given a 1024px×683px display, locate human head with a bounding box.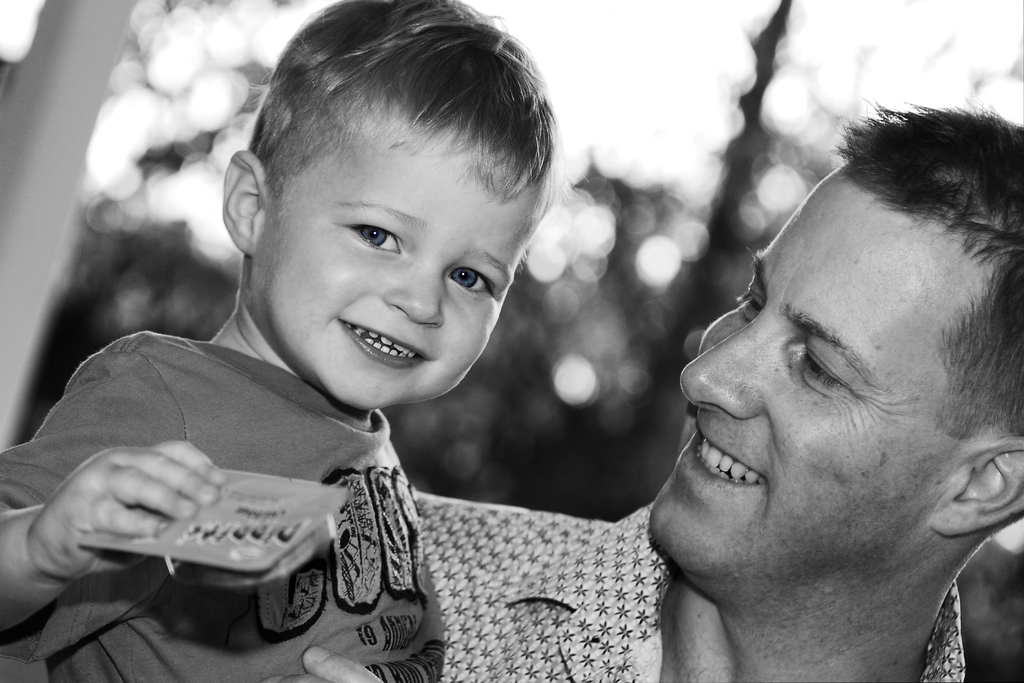
Located: crop(644, 99, 1023, 595).
